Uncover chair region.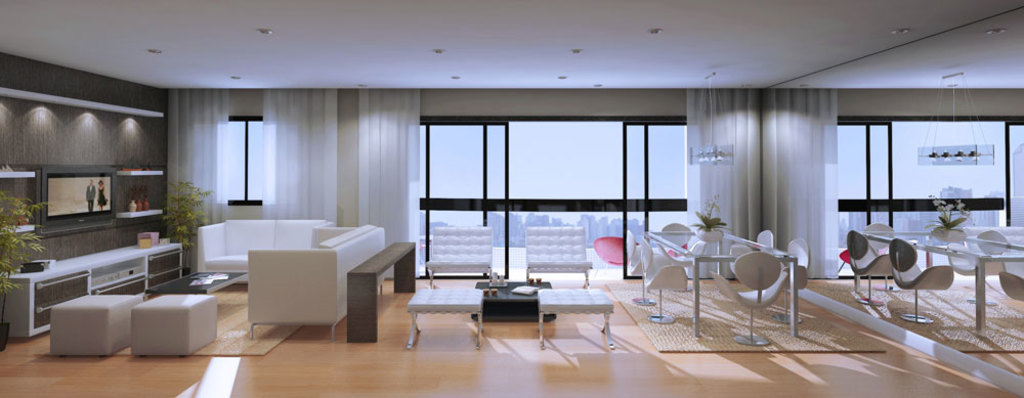
Uncovered: <bbox>422, 224, 490, 281</bbox>.
